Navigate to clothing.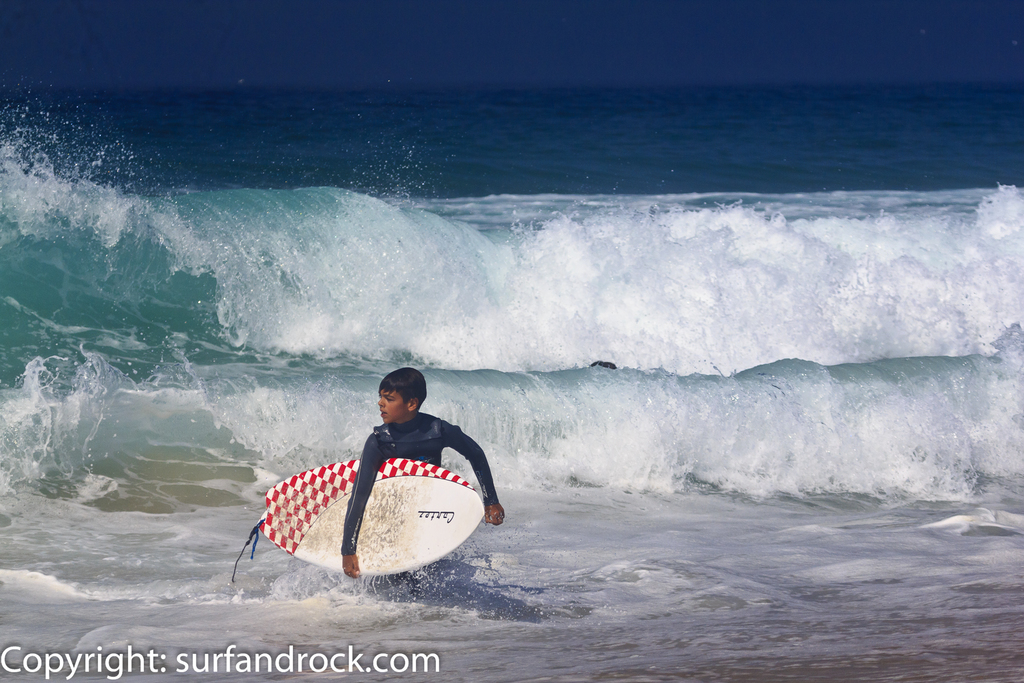
Navigation target: [left=342, top=413, right=495, bottom=554].
